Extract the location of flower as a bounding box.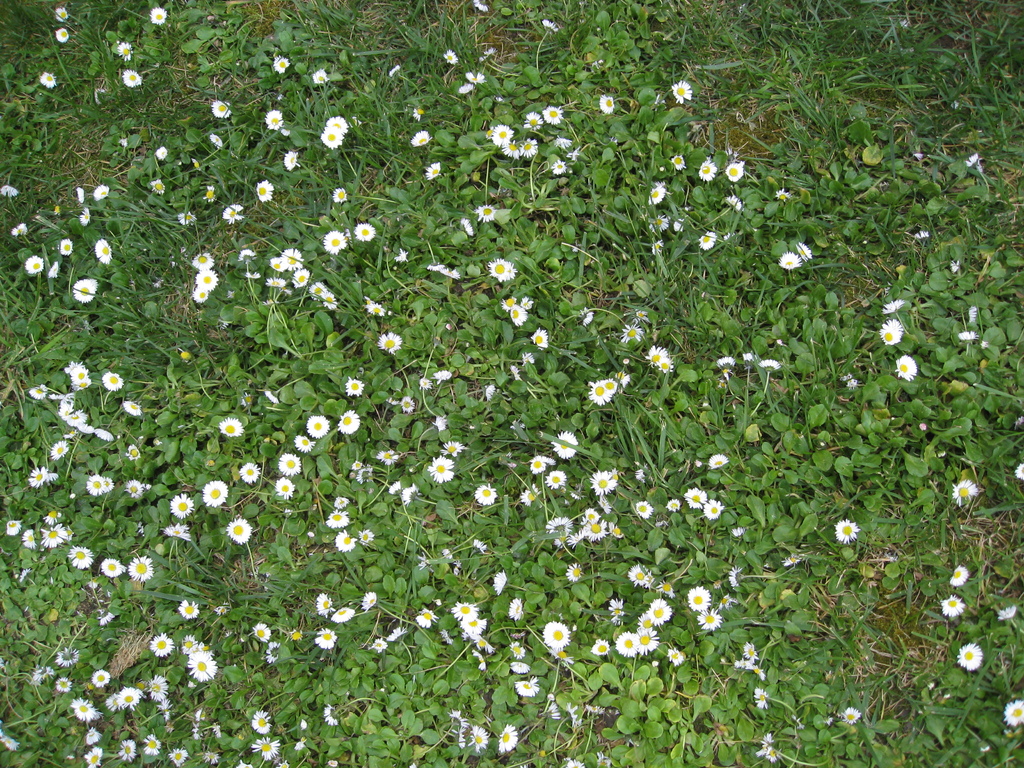
l=124, t=70, r=146, b=85.
